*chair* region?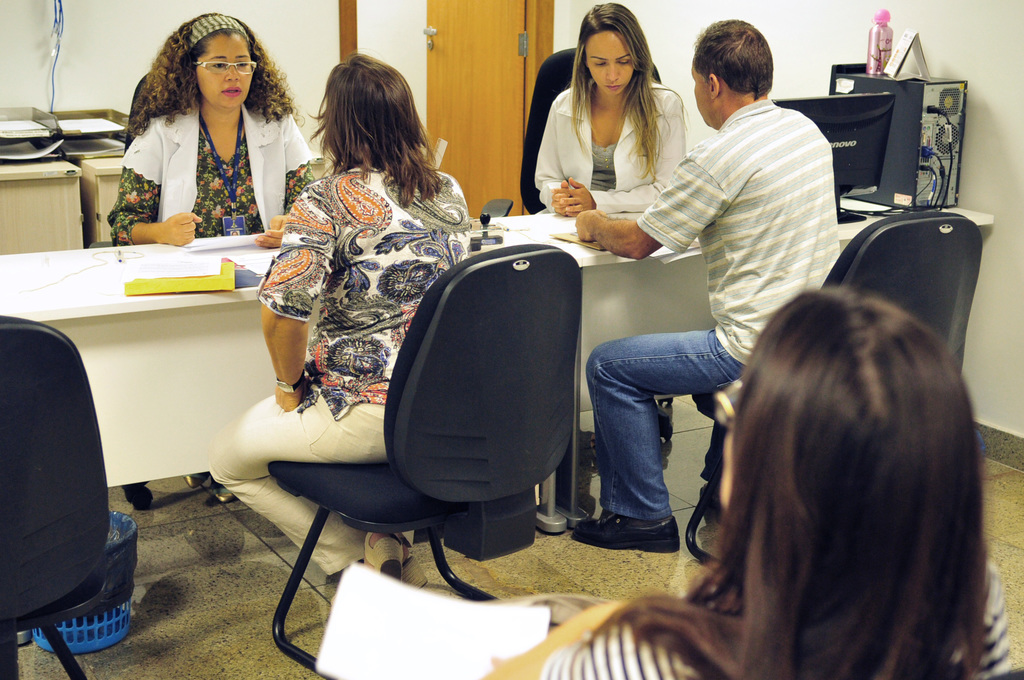
(89, 73, 159, 508)
